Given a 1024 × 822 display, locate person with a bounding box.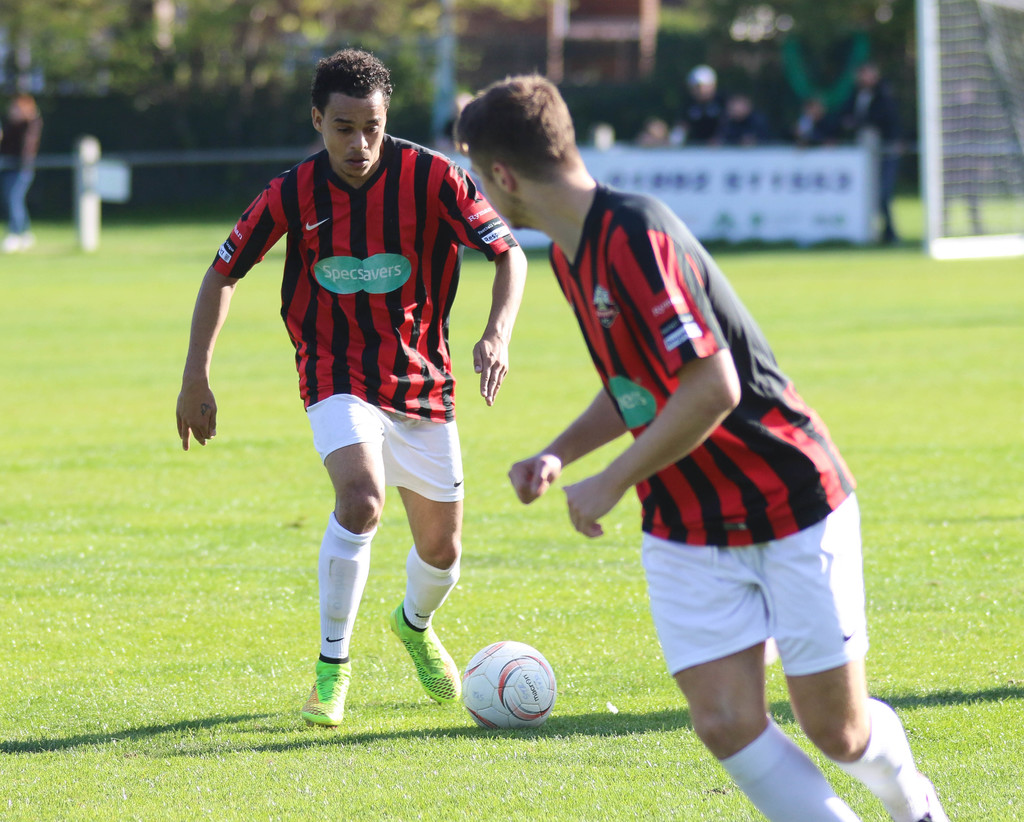
Located: (0, 88, 45, 246).
